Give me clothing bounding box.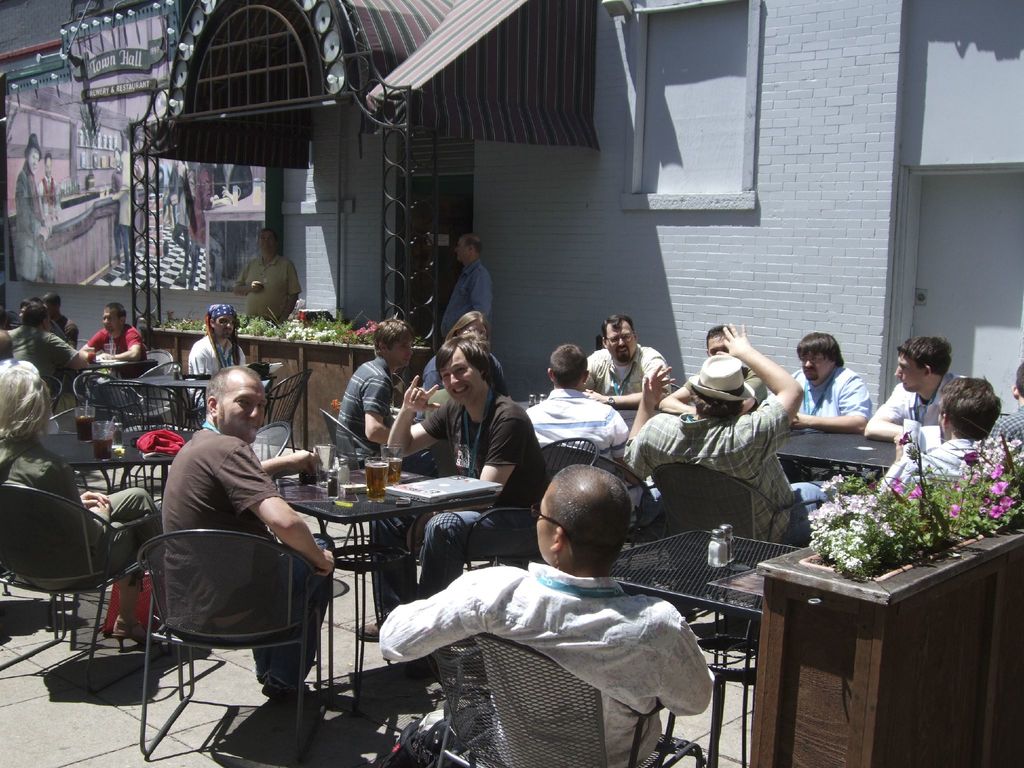
{"x1": 10, "y1": 325, "x2": 79, "y2": 406}.
